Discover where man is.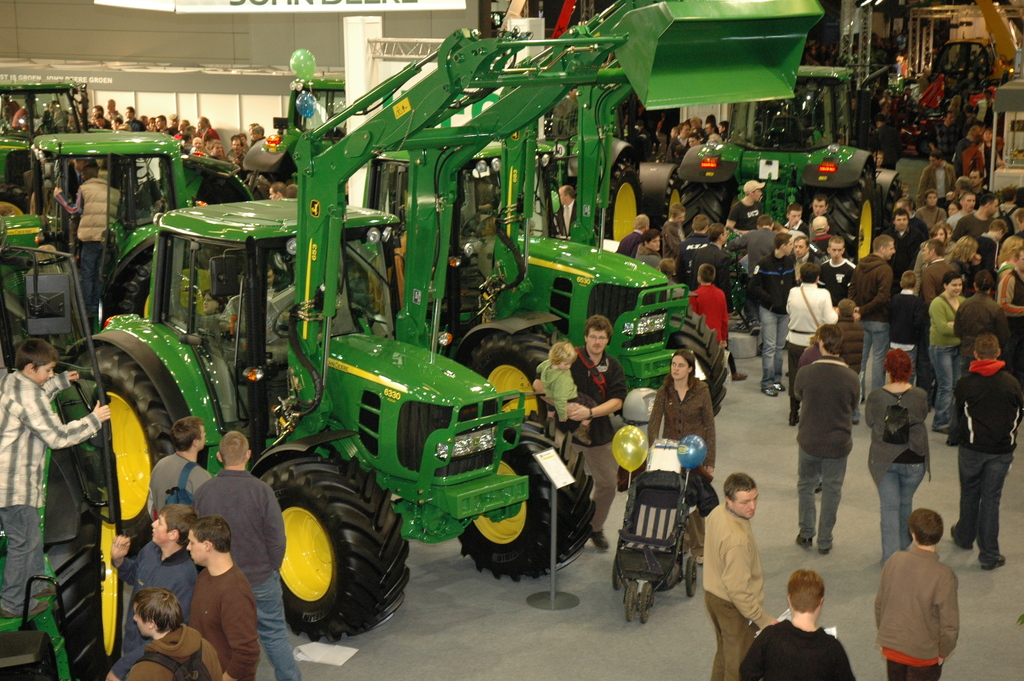
Discovered at bbox=(726, 185, 778, 307).
